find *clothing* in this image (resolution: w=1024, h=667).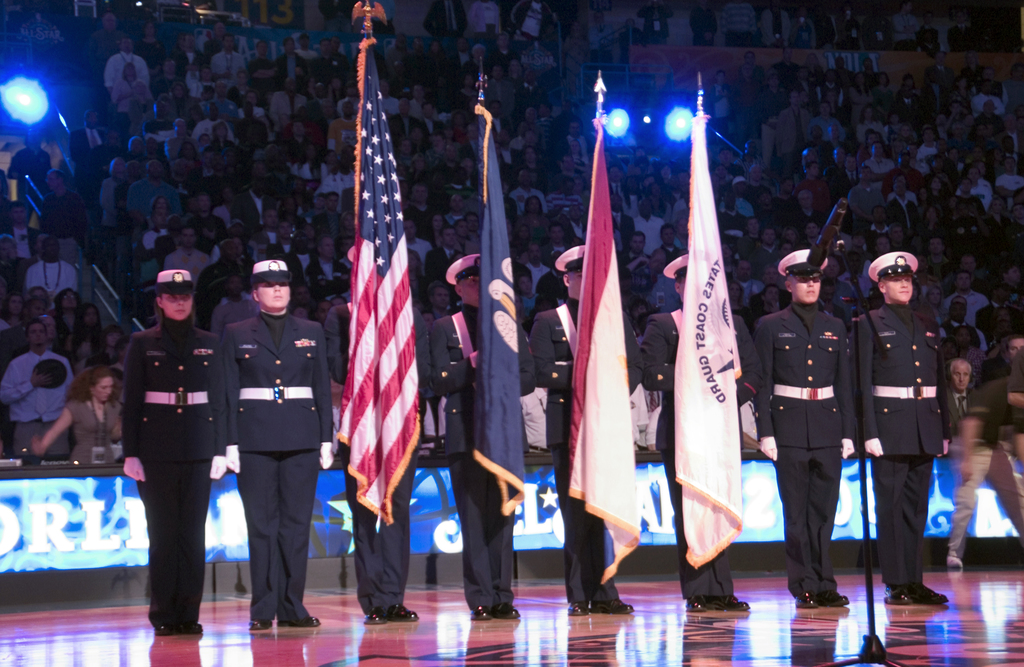
region(404, 234, 445, 268).
